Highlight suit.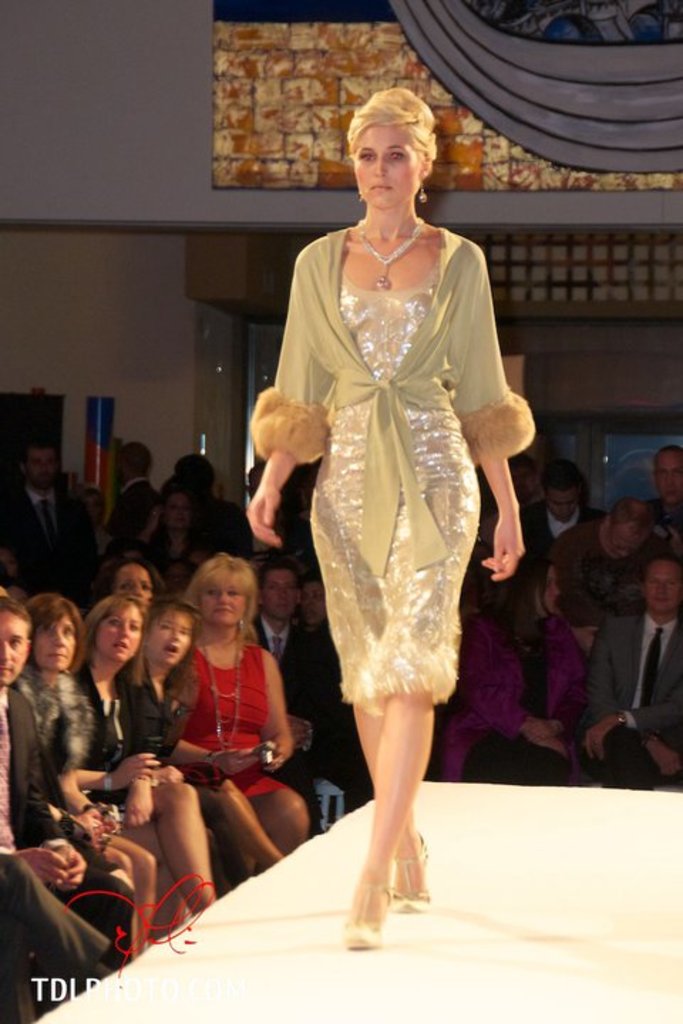
Highlighted region: locate(1, 484, 104, 609).
